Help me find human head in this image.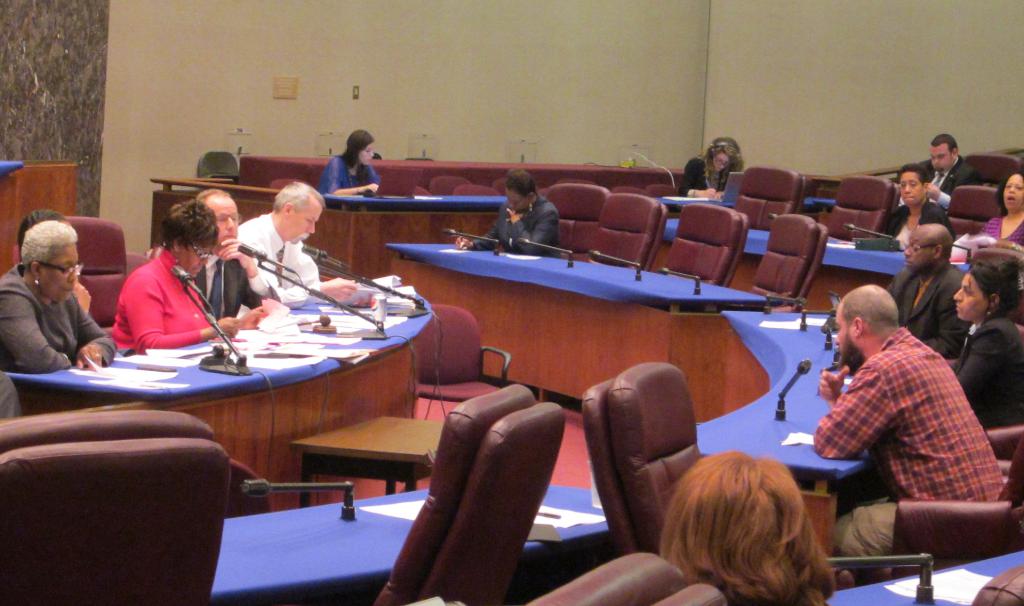
Found it: box=[995, 171, 1023, 211].
